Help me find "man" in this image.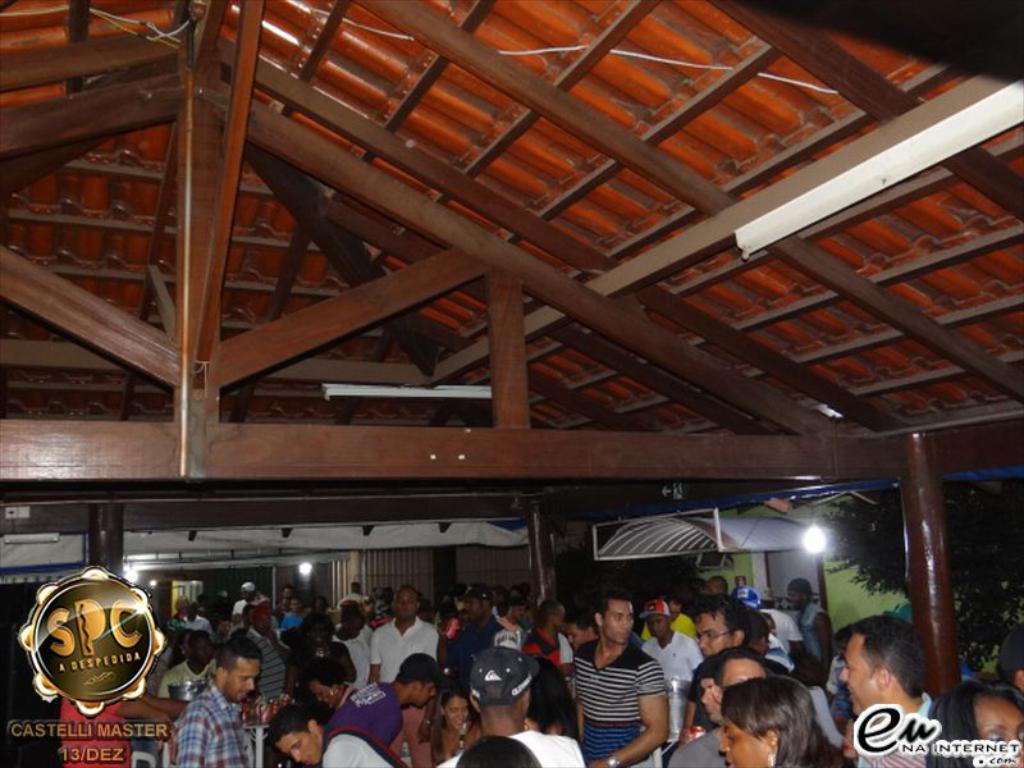
Found it: {"left": 275, "top": 598, "right": 306, "bottom": 631}.
